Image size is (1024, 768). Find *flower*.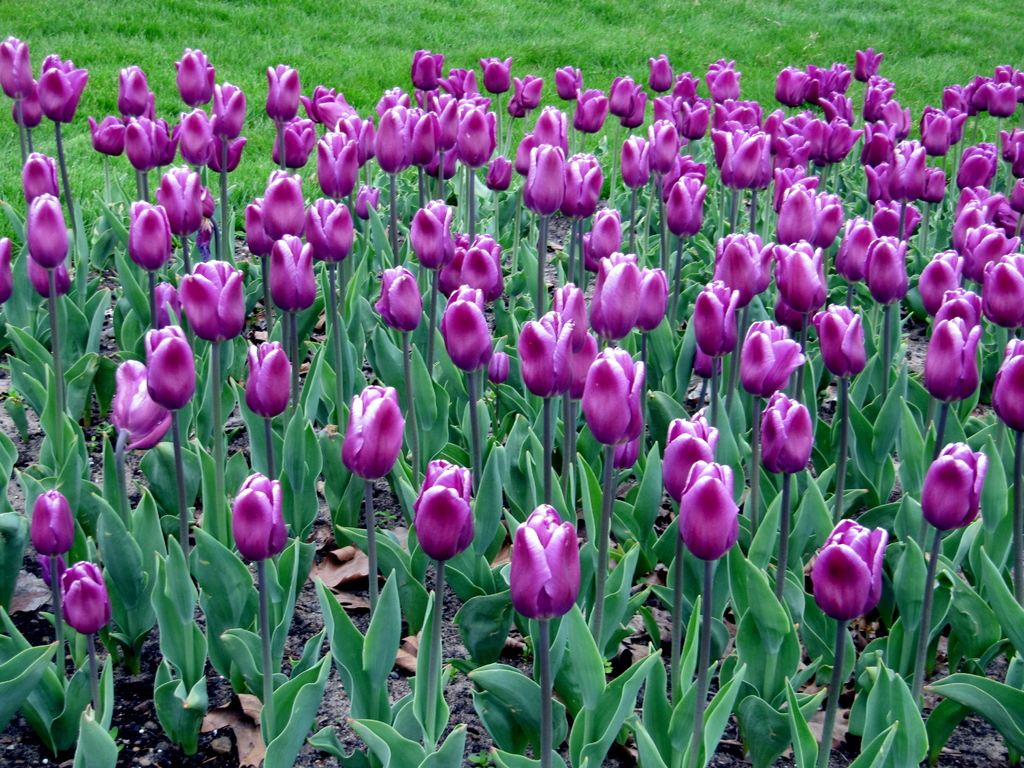
[left=153, top=163, right=207, bottom=237].
